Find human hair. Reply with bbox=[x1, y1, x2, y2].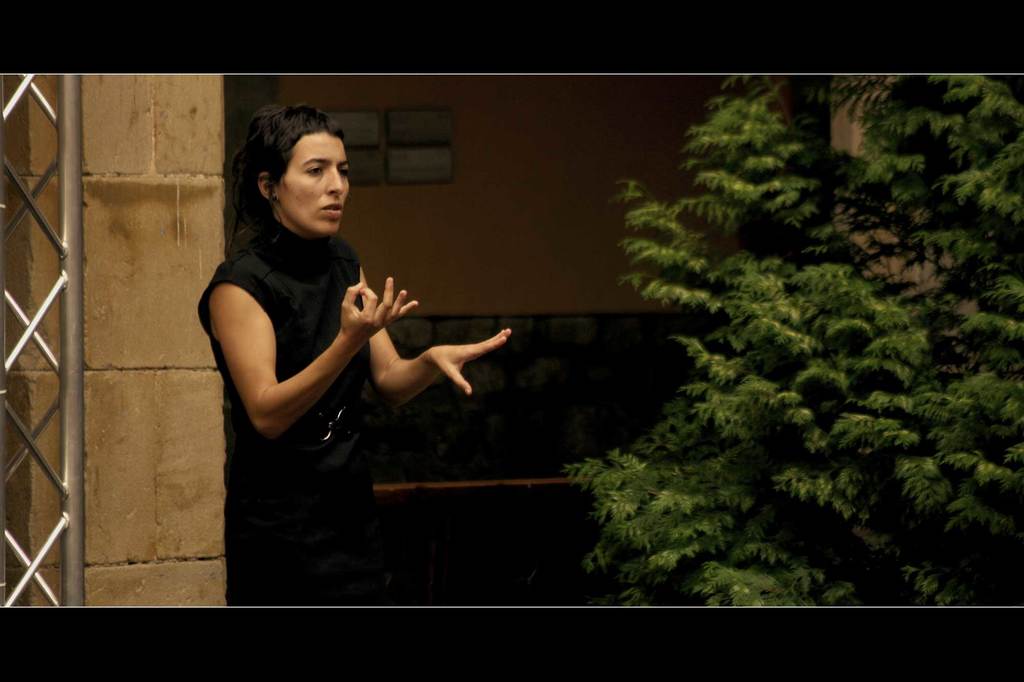
bbox=[228, 106, 353, 254].
